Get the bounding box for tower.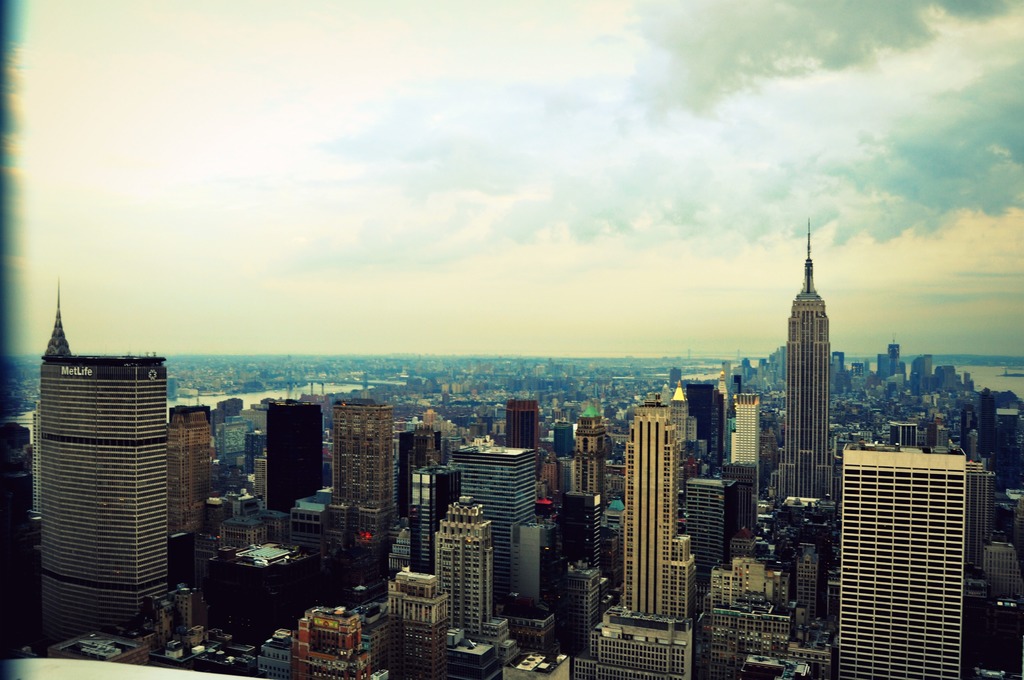
409/455/464/584.
